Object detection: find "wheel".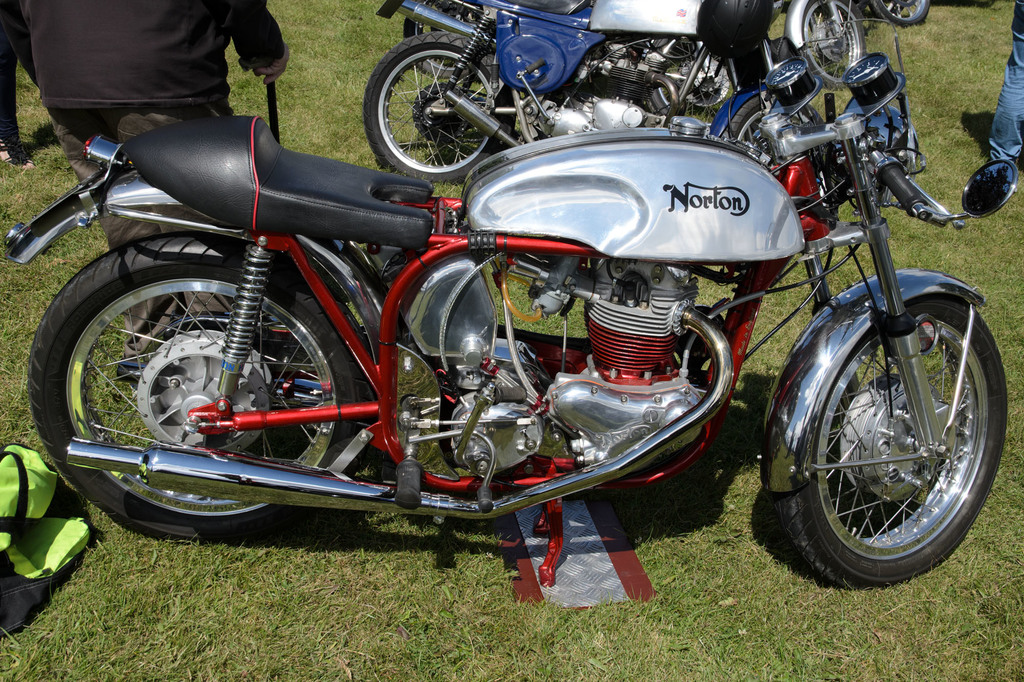
select_region(787, 263, 996, 592).
